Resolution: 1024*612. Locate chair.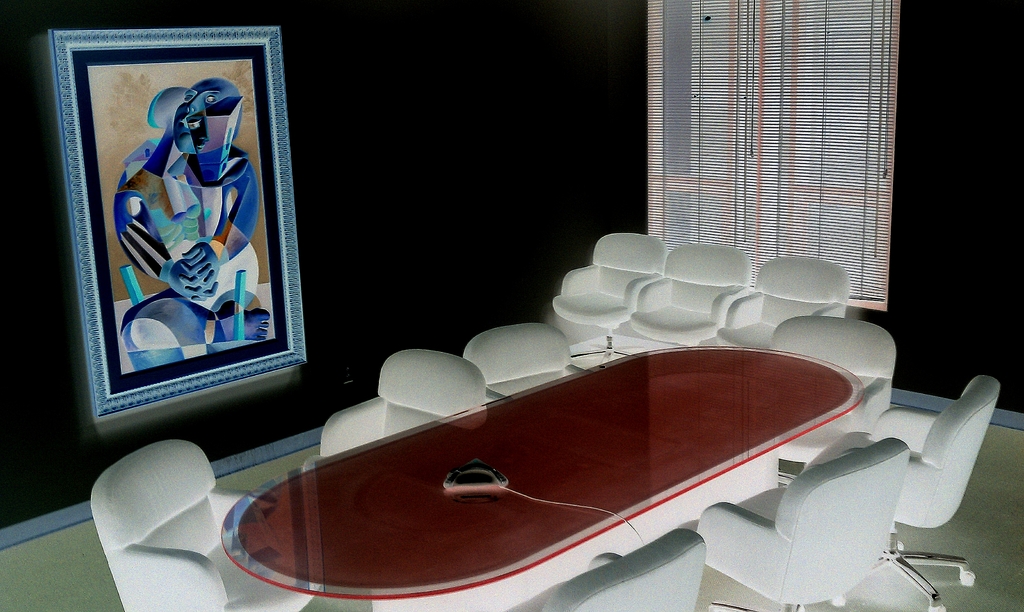
<bbox>611, 243, 745, 339</bbox>.
